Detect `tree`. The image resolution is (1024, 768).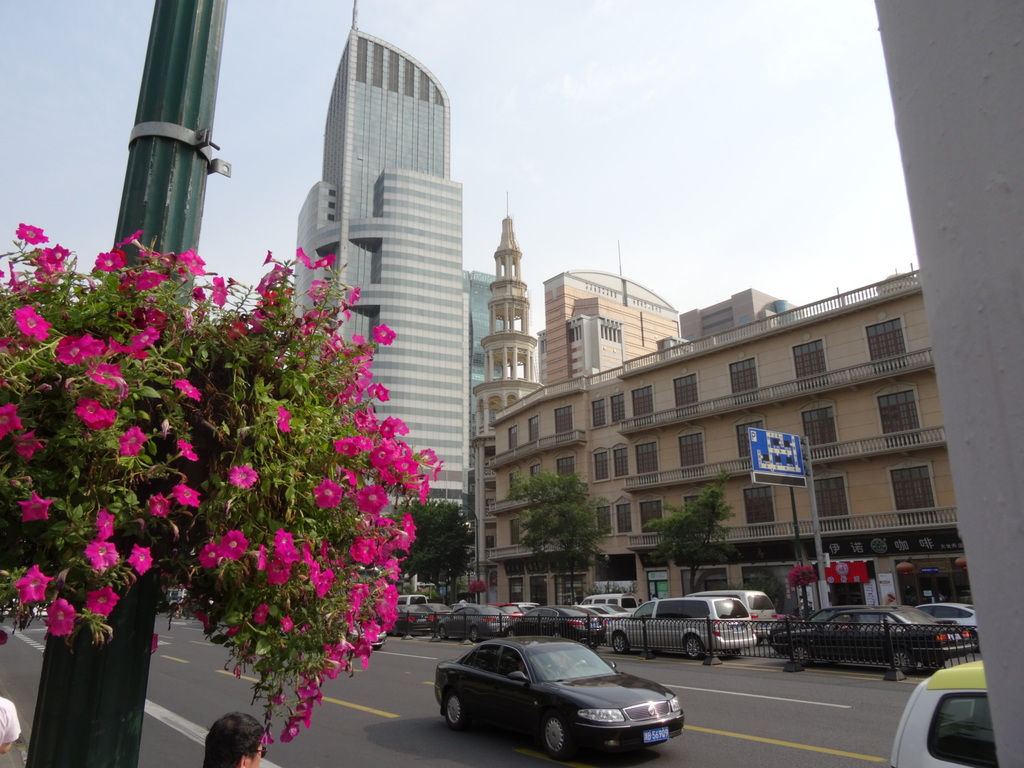
bbox=[516, 458, 609, 603].
